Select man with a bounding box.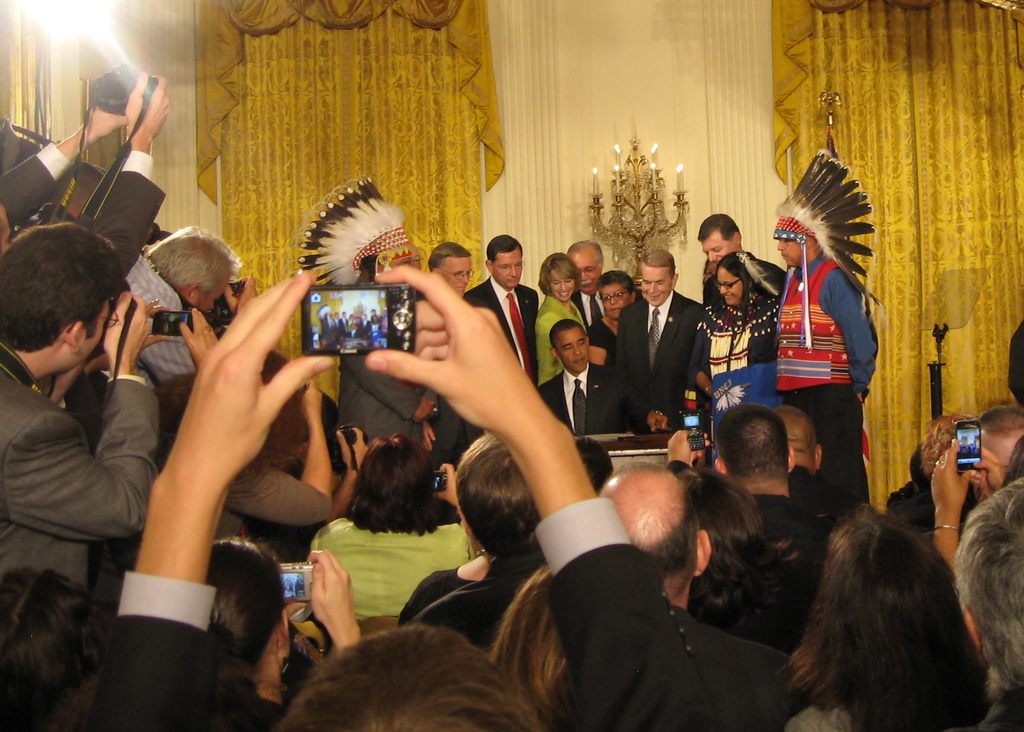
714/407/810/553.
